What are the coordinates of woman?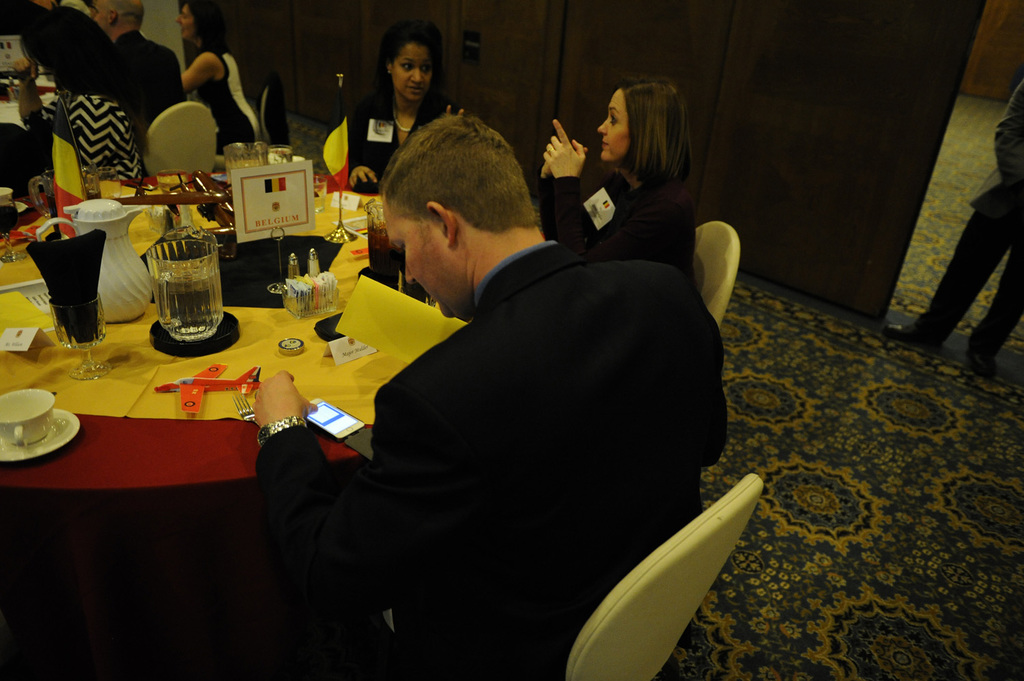
l=347, t=14, r=473, b=188.
